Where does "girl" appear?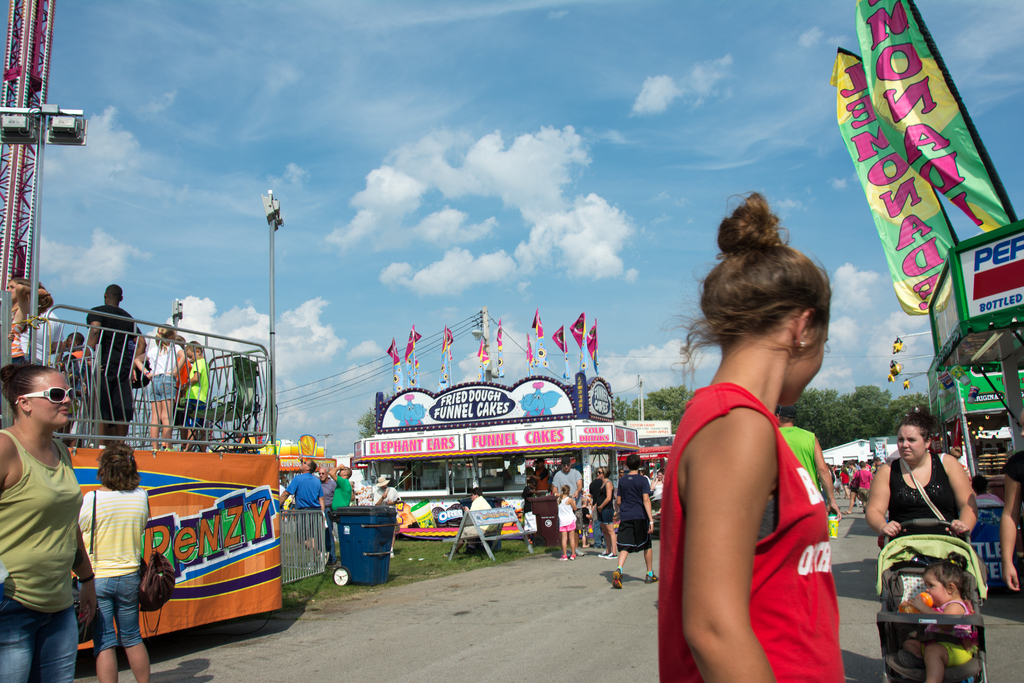
Appears at [897,548,976,682].
